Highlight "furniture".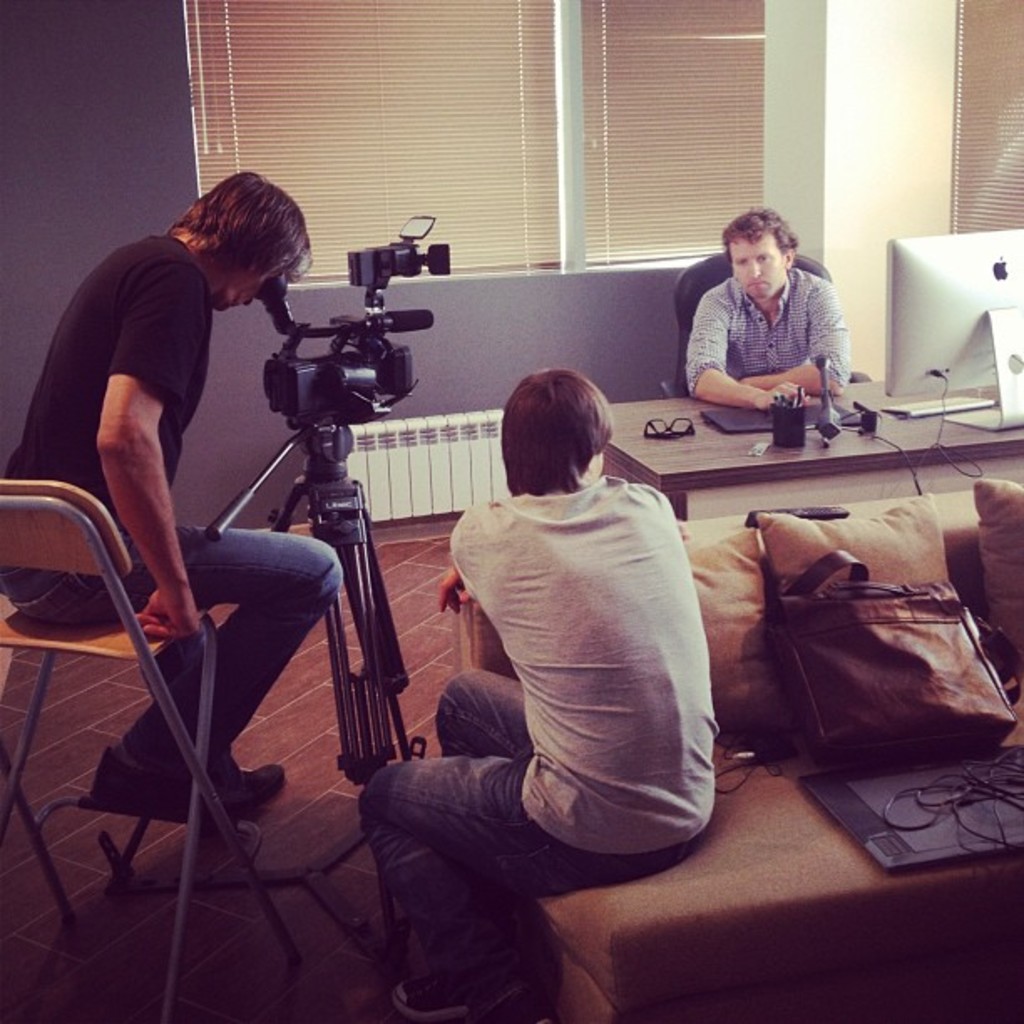
Highlighted region: detection(0, 479, 315, 1022).
